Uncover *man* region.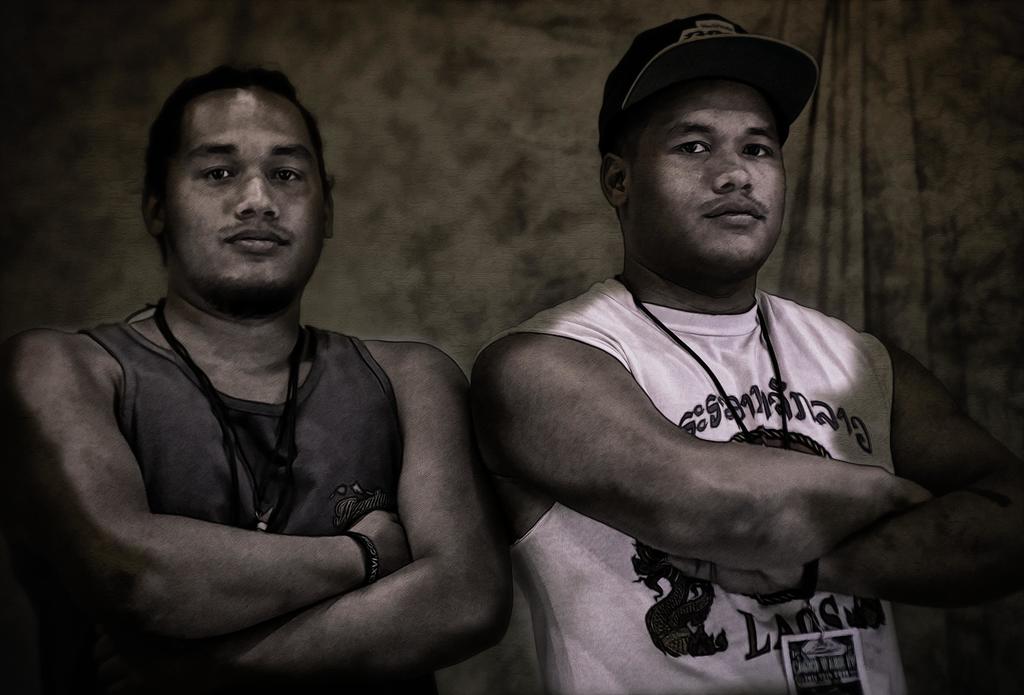
Uncovered: (x1=2, y1=88, x2=505, y2=694).
